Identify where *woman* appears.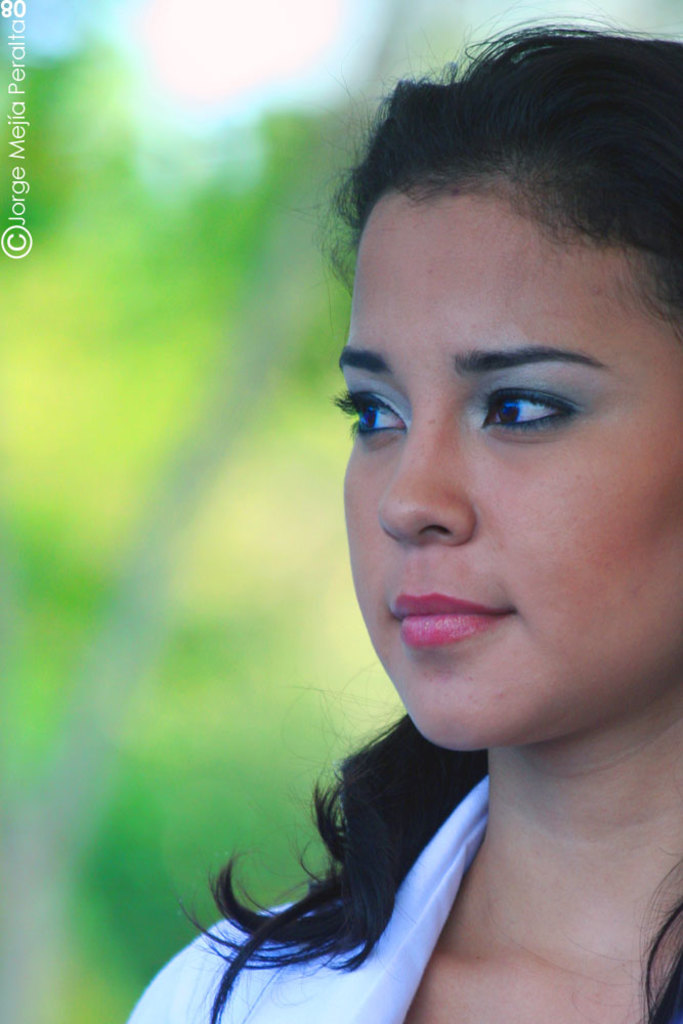
Appears at 141/71/669/995.
